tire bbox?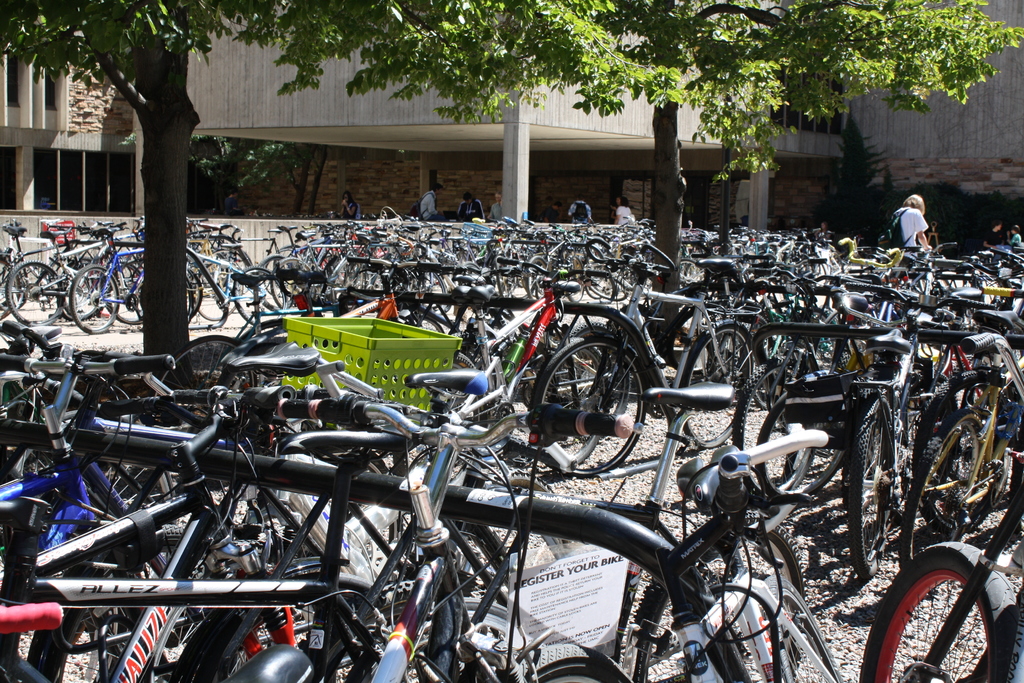
Rect(895, 409, 984, 573)
